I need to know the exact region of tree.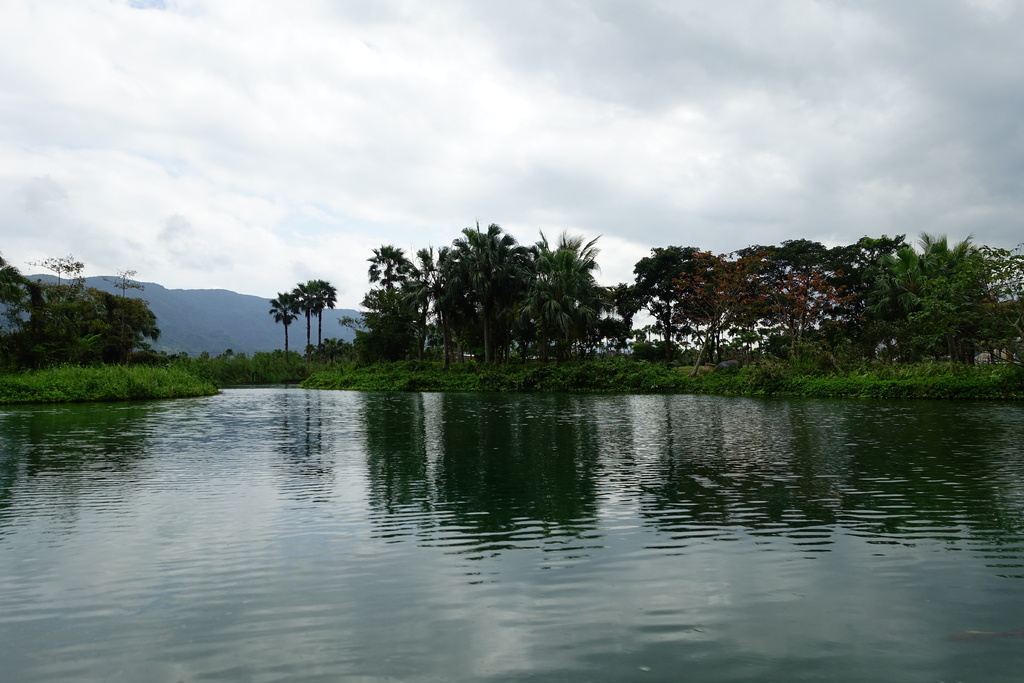
Region: select_region(12, 272, 53, 345).
